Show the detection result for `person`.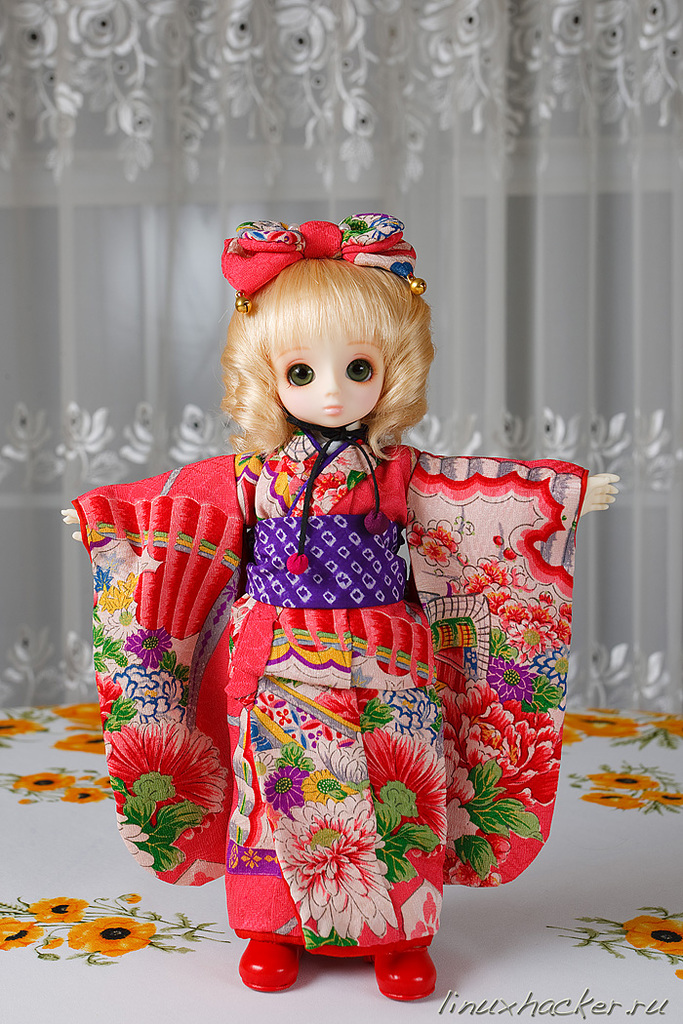
locate(49, 217, 625, 1007).
